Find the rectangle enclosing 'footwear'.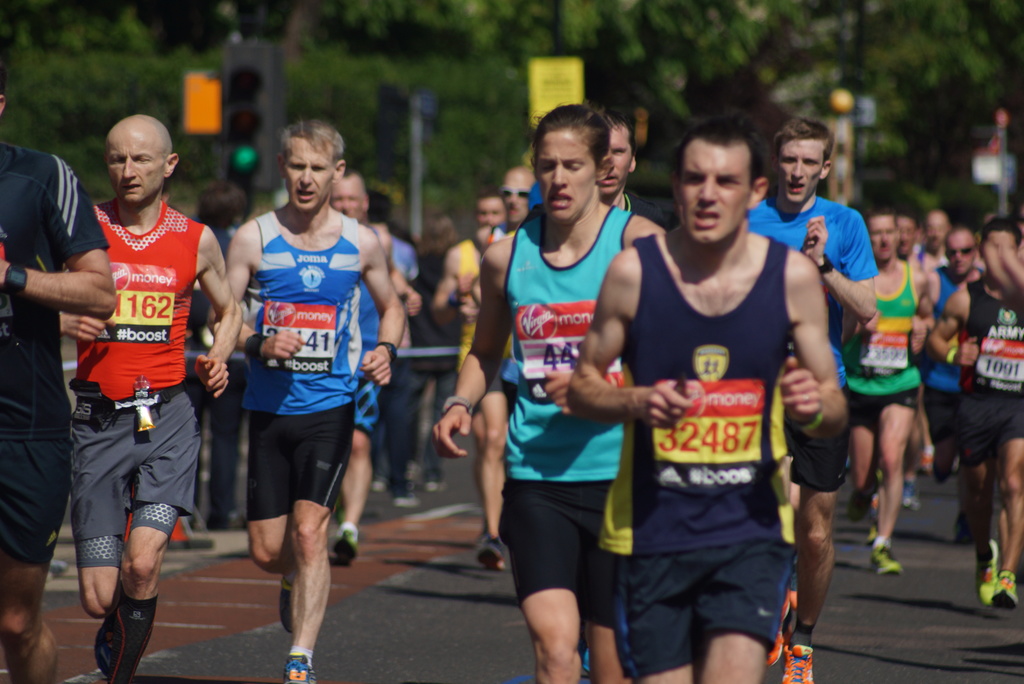
detection(392, 493, 417, 507).
